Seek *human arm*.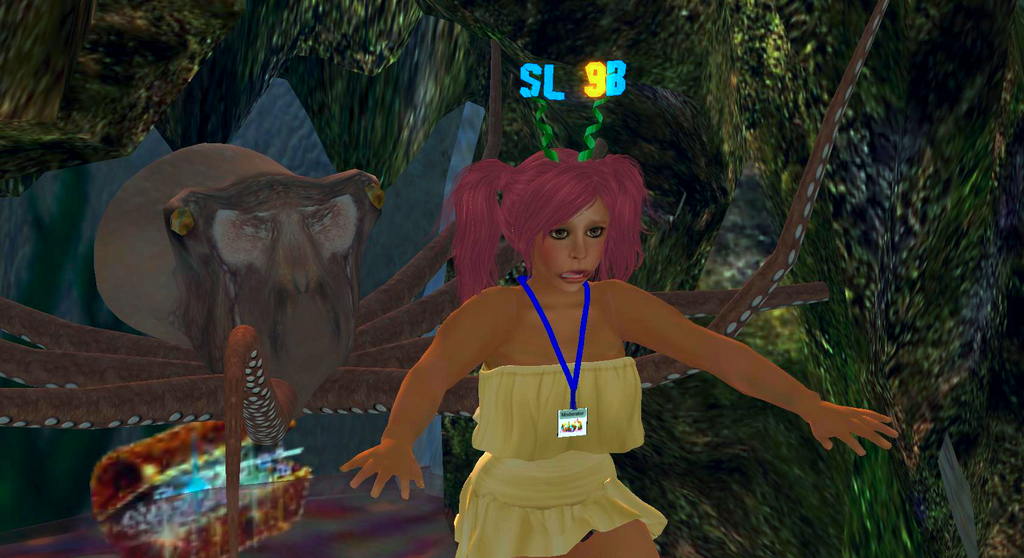
[332,281,513,510].
